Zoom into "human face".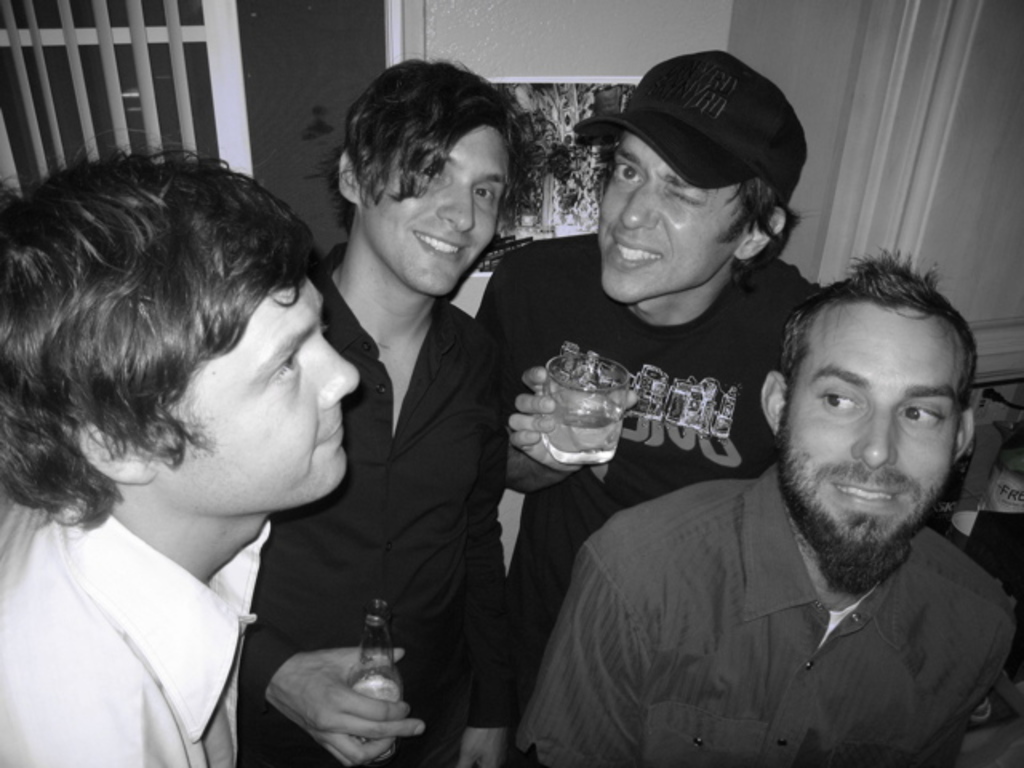
Zoom target: <box>371,125,510,301</box>.
